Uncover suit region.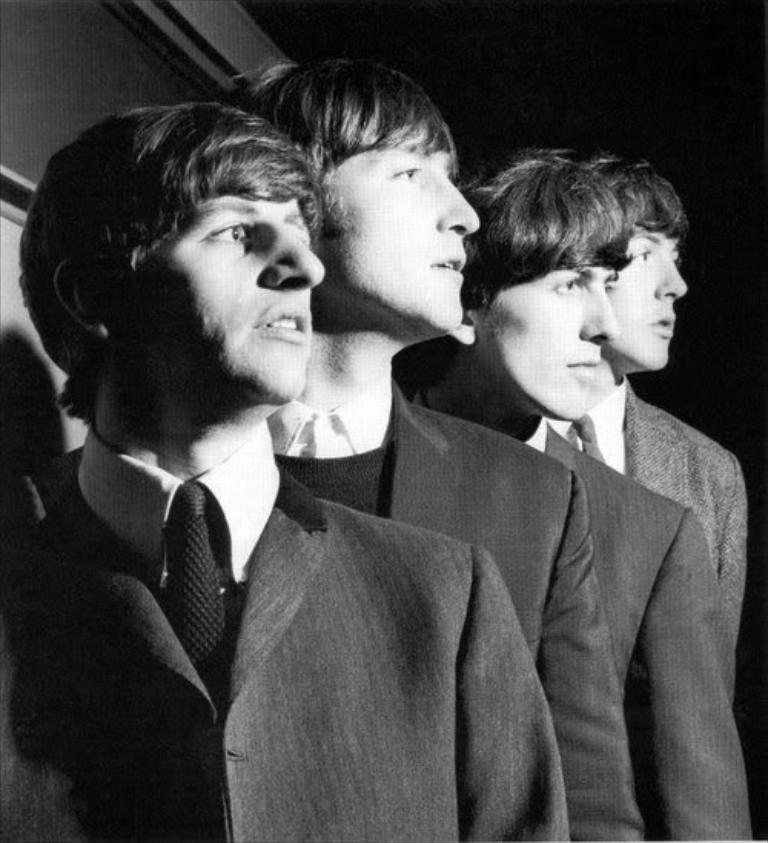
Uncovered: l=625, t=378, r=754, b=703.
